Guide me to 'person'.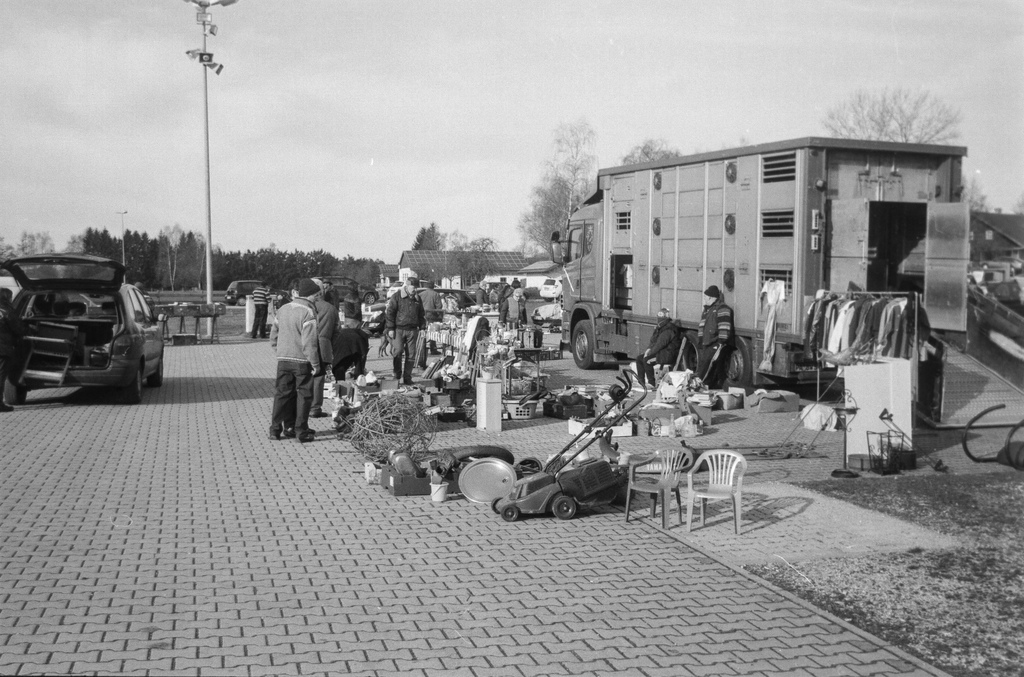
Guidance: 257 277 331 454.
